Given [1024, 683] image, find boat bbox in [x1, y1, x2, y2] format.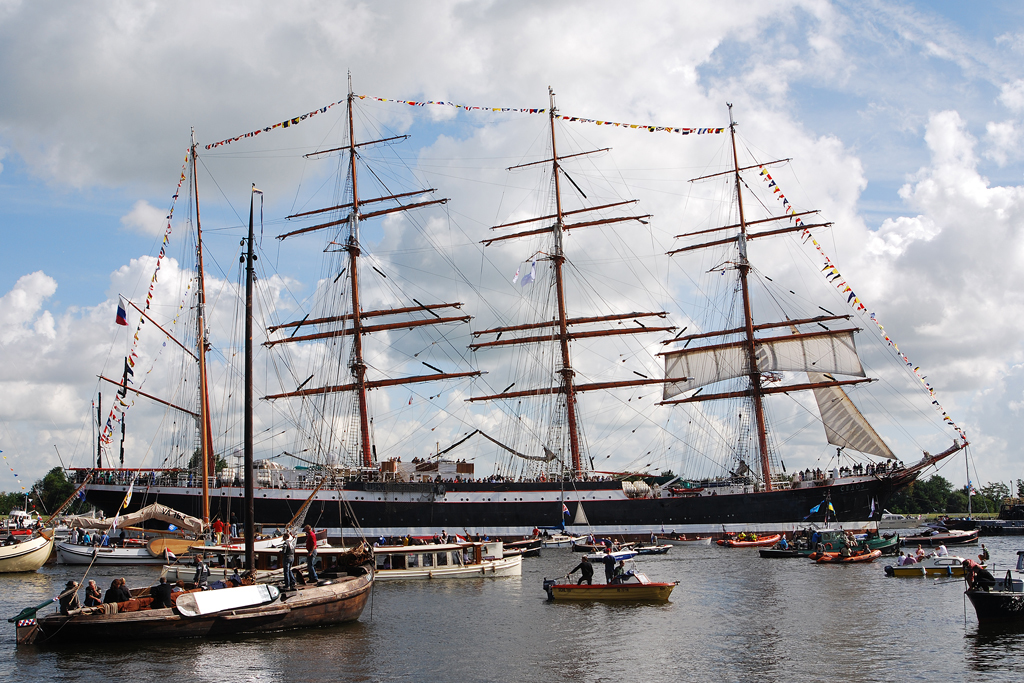
[966, 552, 1023, 626].
